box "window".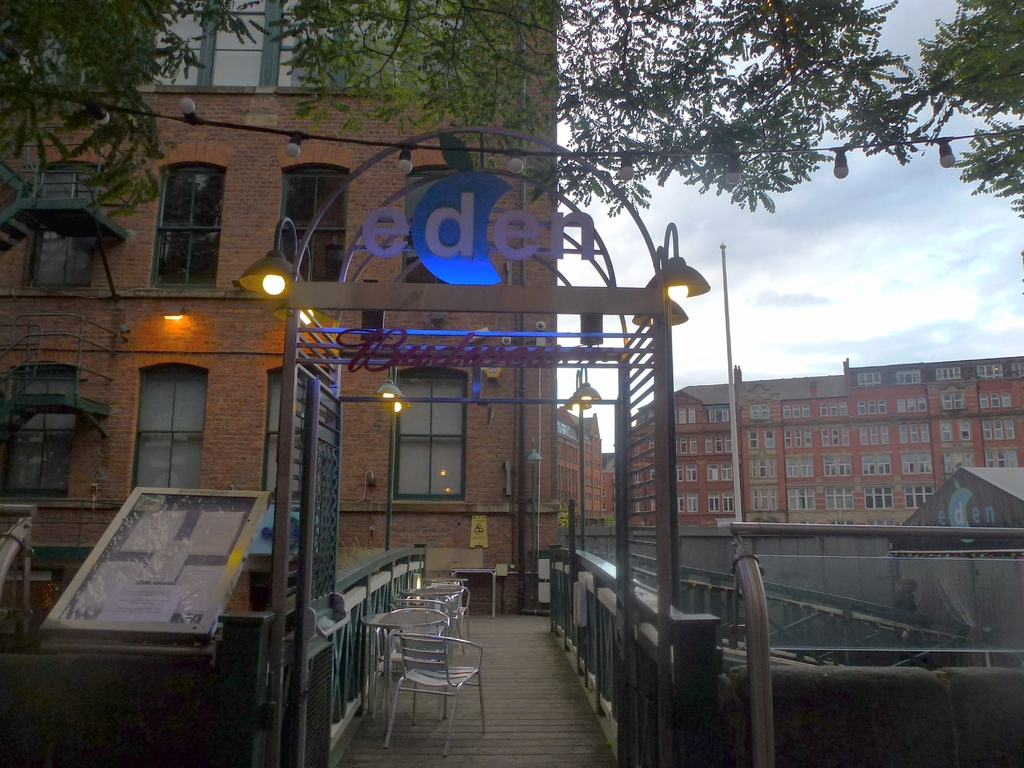
399 161 449 287.
